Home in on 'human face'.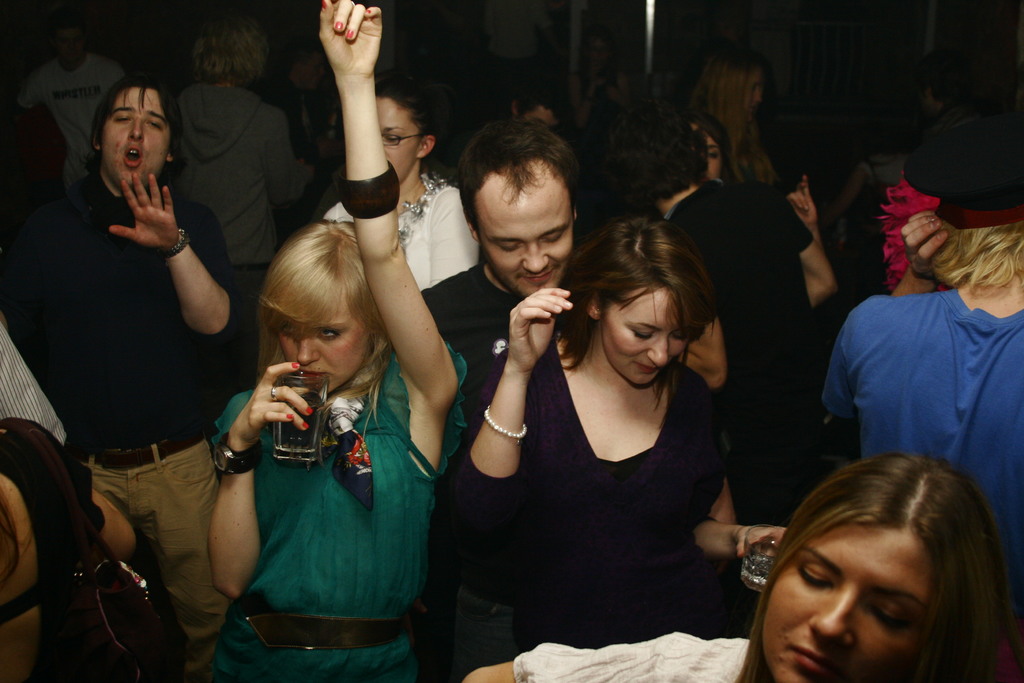
Homed in at x1=302 y1=52 x2=322 y2=91.
